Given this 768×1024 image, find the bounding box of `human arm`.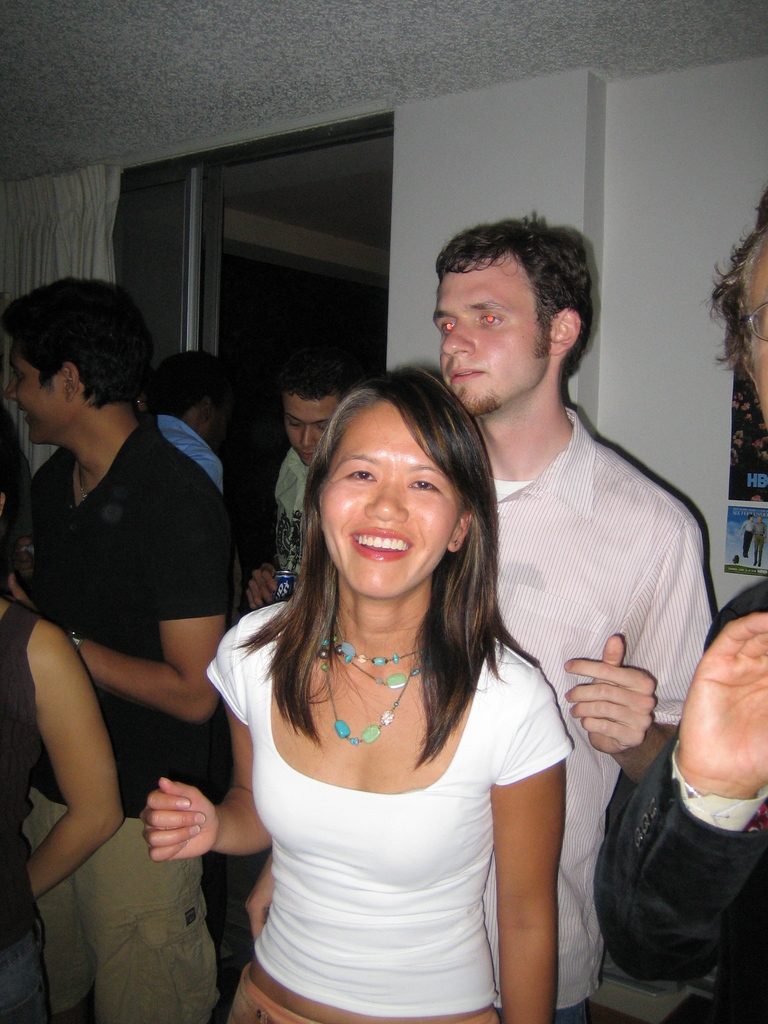
[left=24, top=612, right=129, bottom=909].
